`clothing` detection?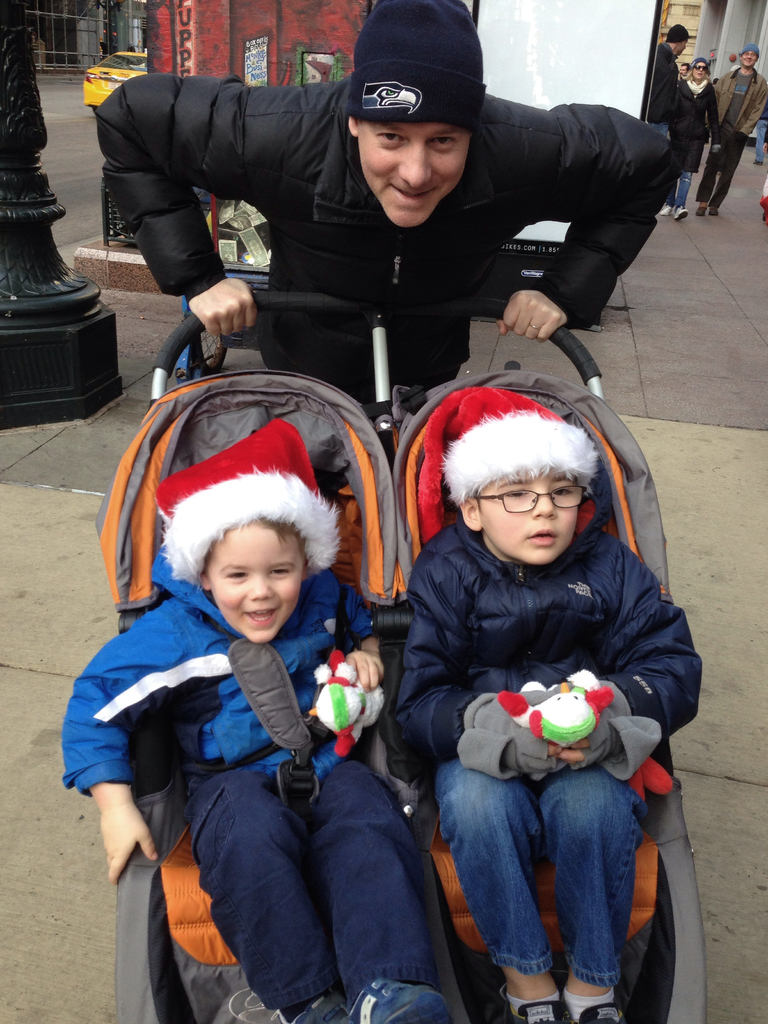
box=[92, 78, 673, 440]
